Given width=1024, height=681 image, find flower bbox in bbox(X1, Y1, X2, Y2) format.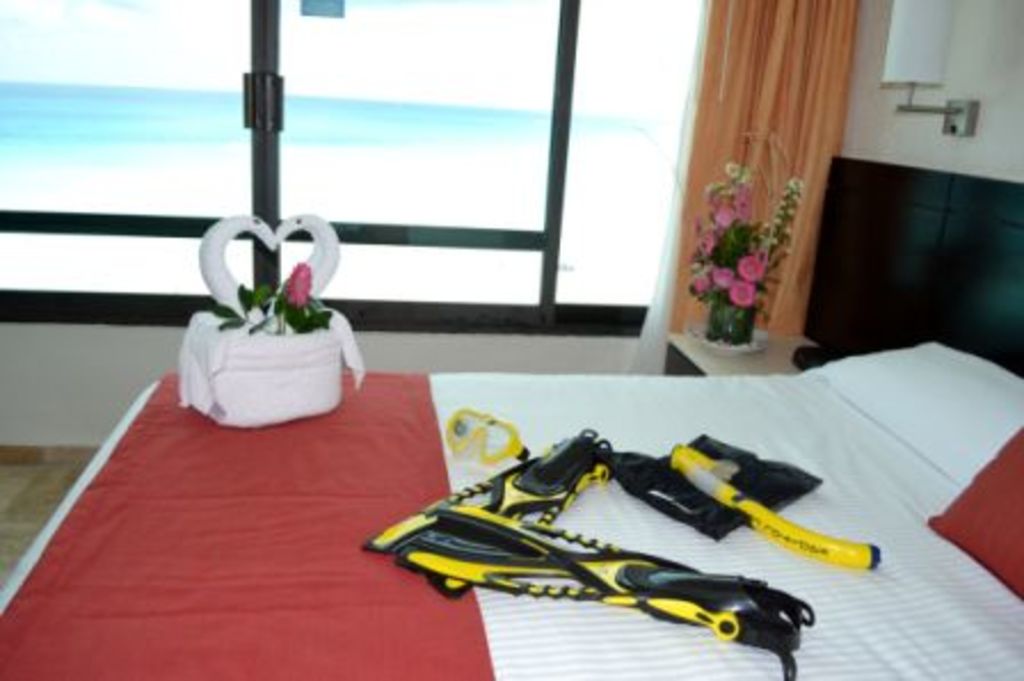
bbox(281, 258, 318, 315).
